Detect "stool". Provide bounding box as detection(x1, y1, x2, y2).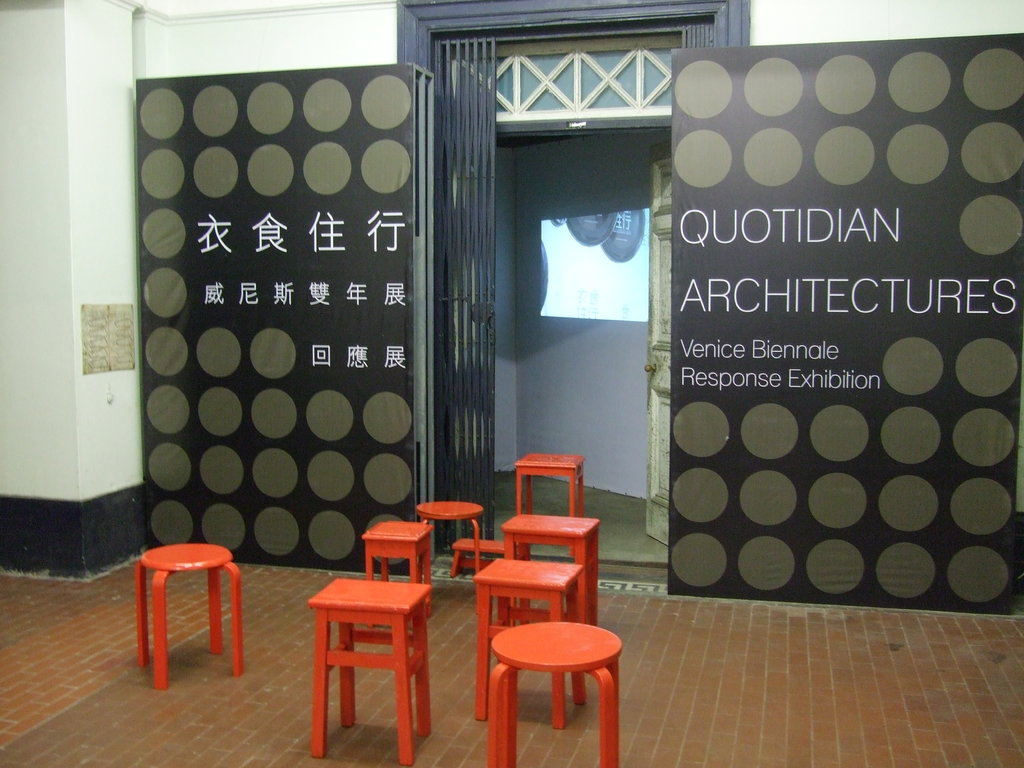
detection(453, 532, 514, 574).
